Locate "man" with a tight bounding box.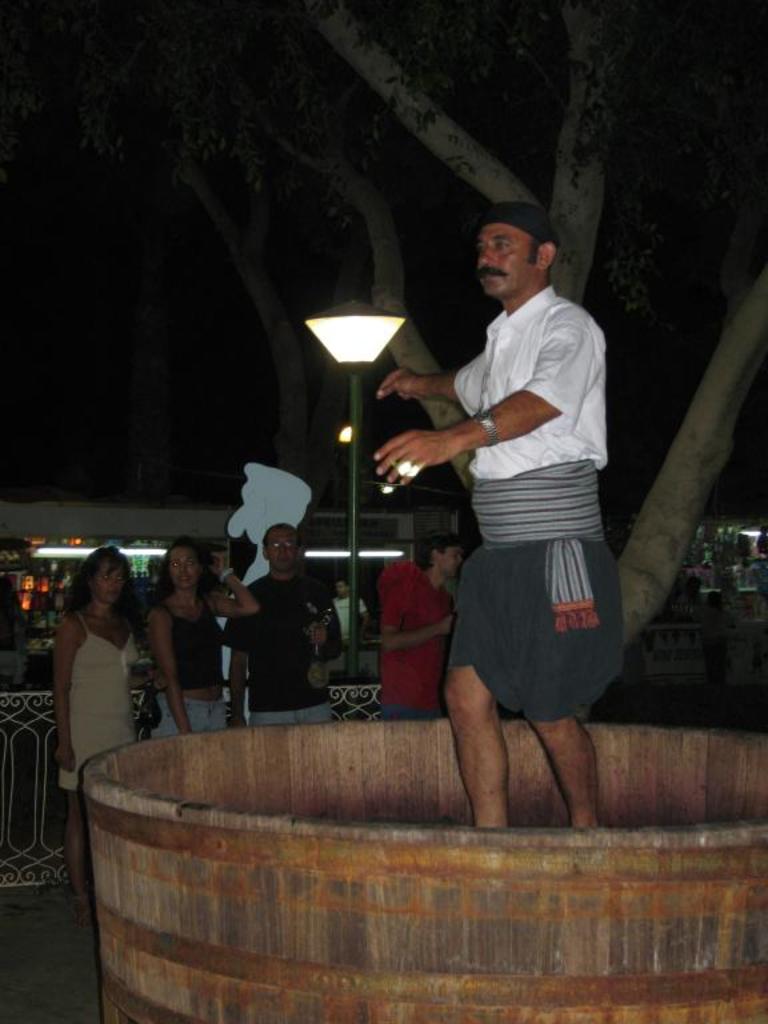
[x1=380, y1=201, x2=625, y2=843].
